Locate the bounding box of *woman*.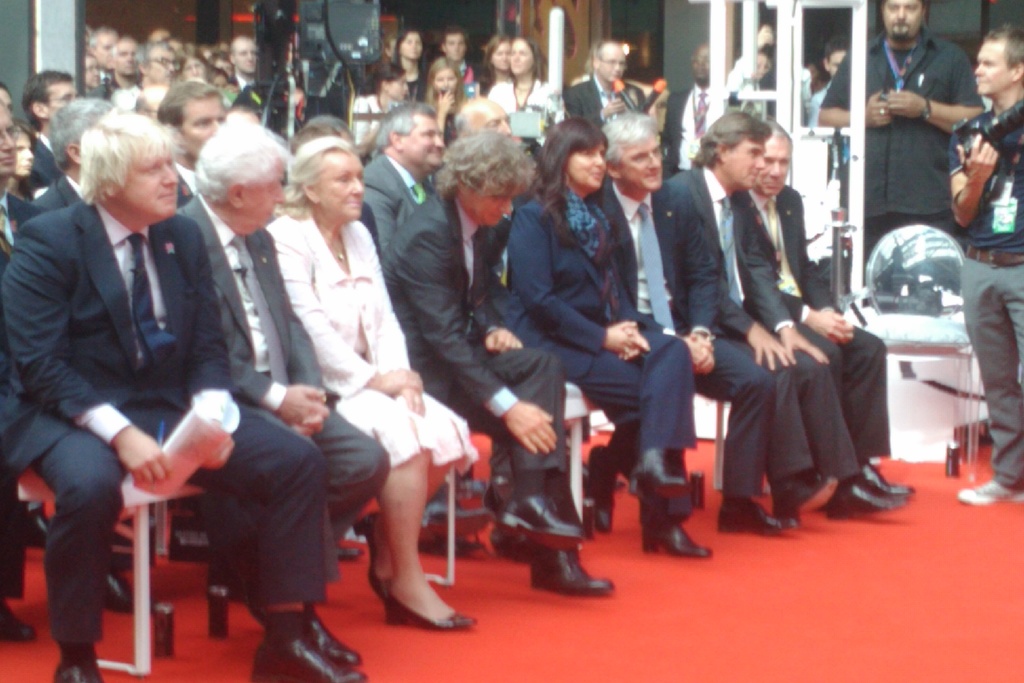
Bounding box: 501:112:708:557.
